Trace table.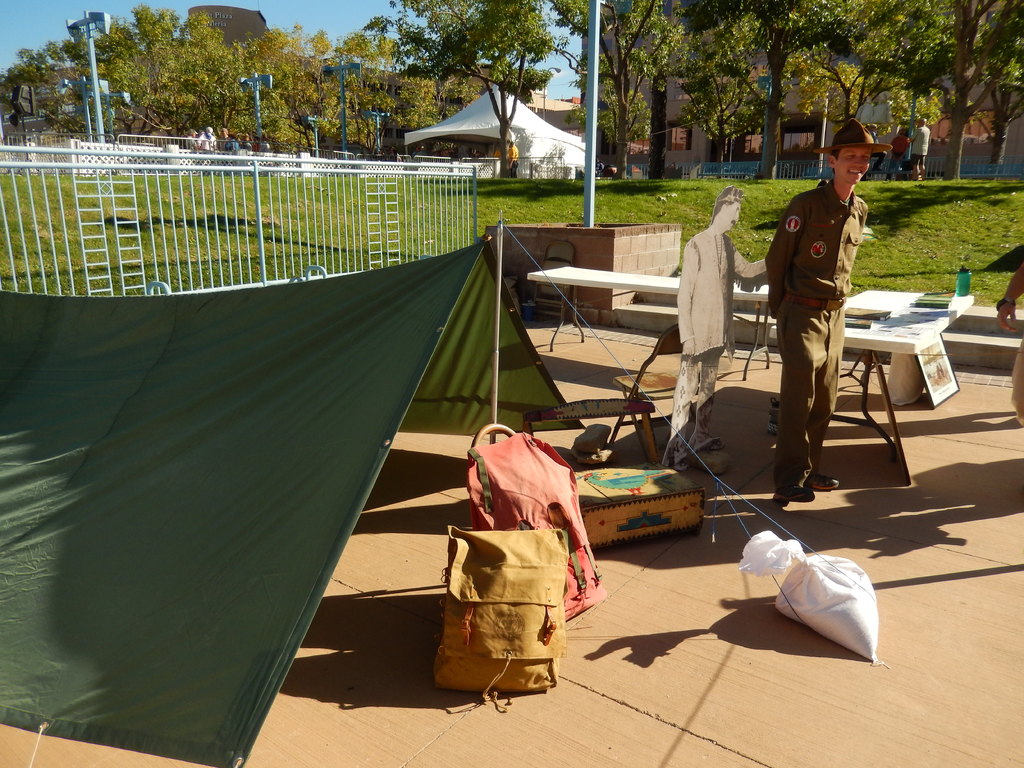
Traced to bbox=[527, 266, 767, 381].
